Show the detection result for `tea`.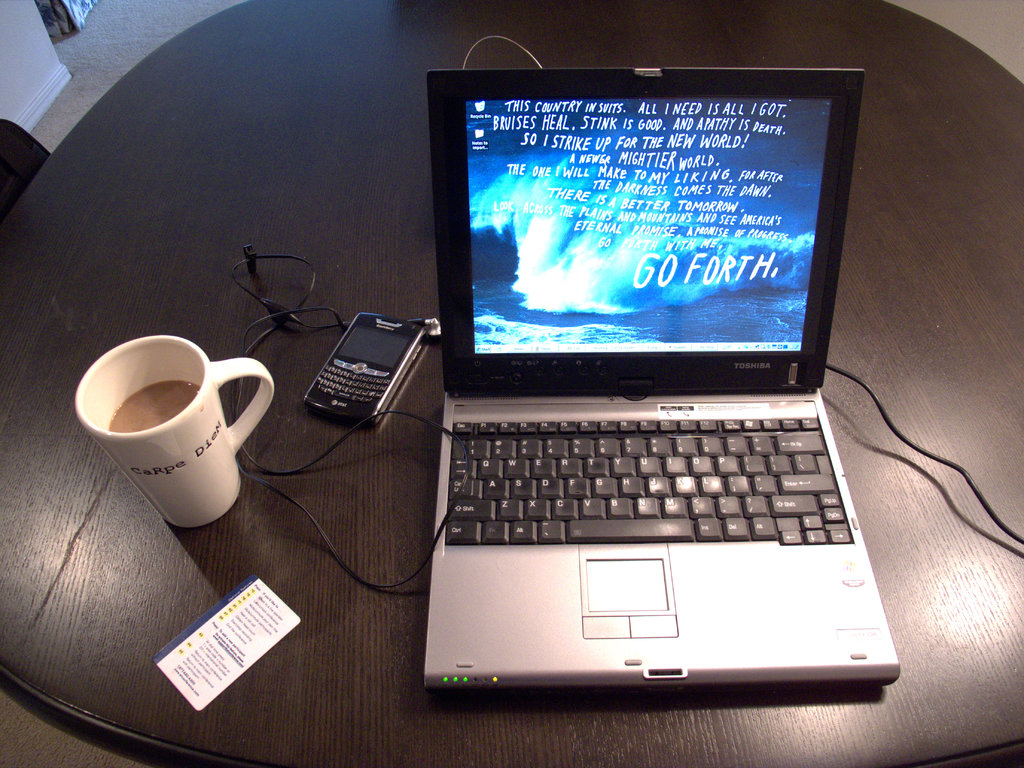
l=104, t=387, r=198, b=430.
